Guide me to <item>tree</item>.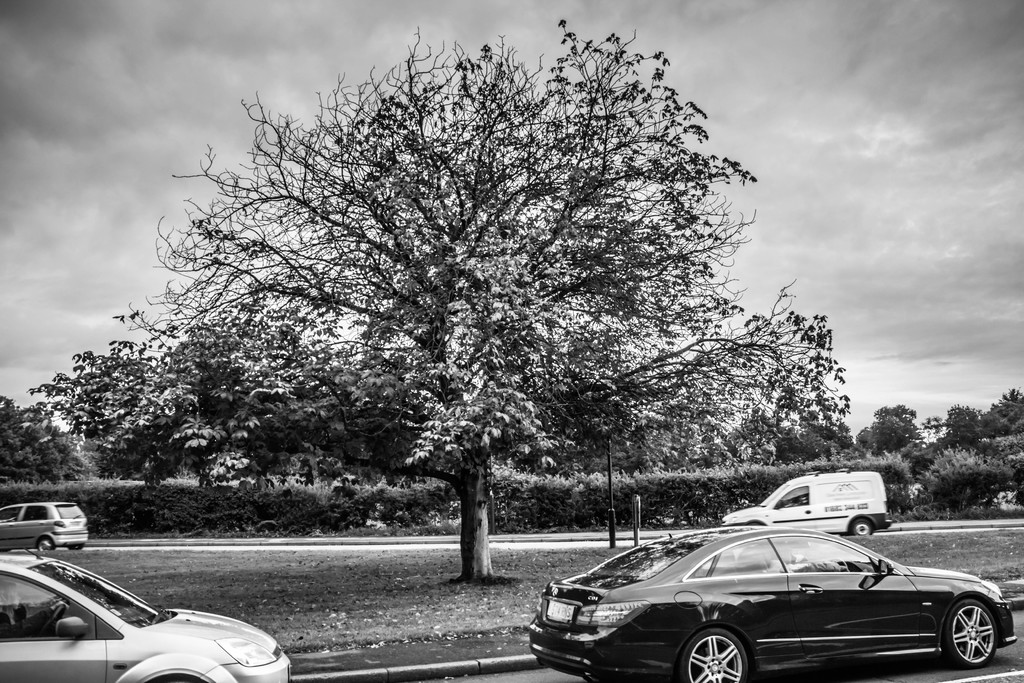
Guidance: <box>908,397,973,474</box>.
